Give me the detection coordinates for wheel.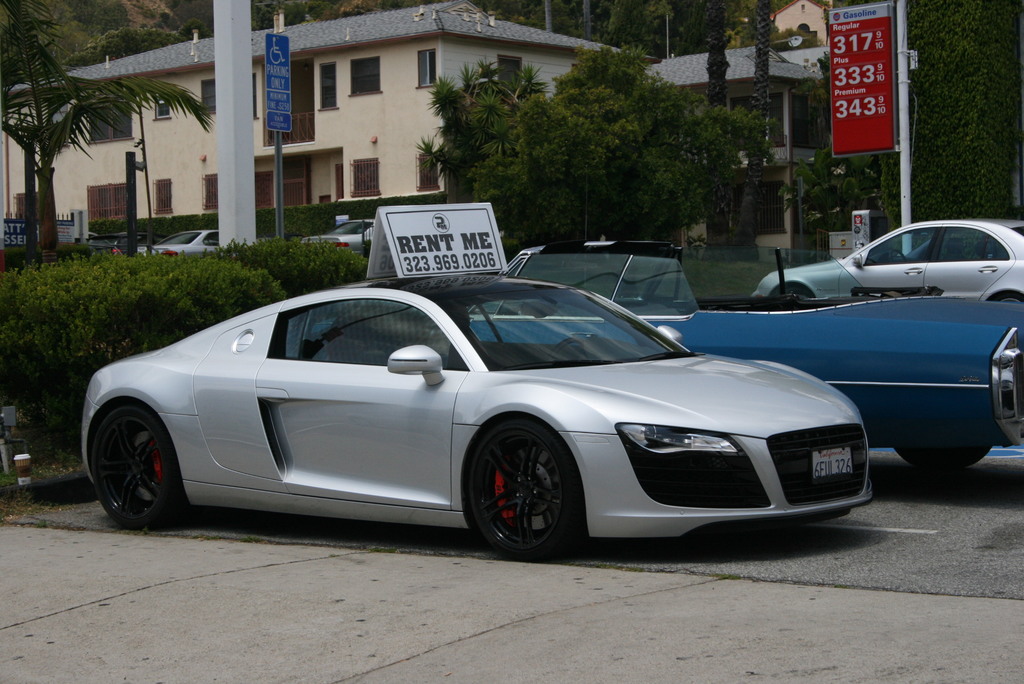
locate(984, 287, 1023, 307).
